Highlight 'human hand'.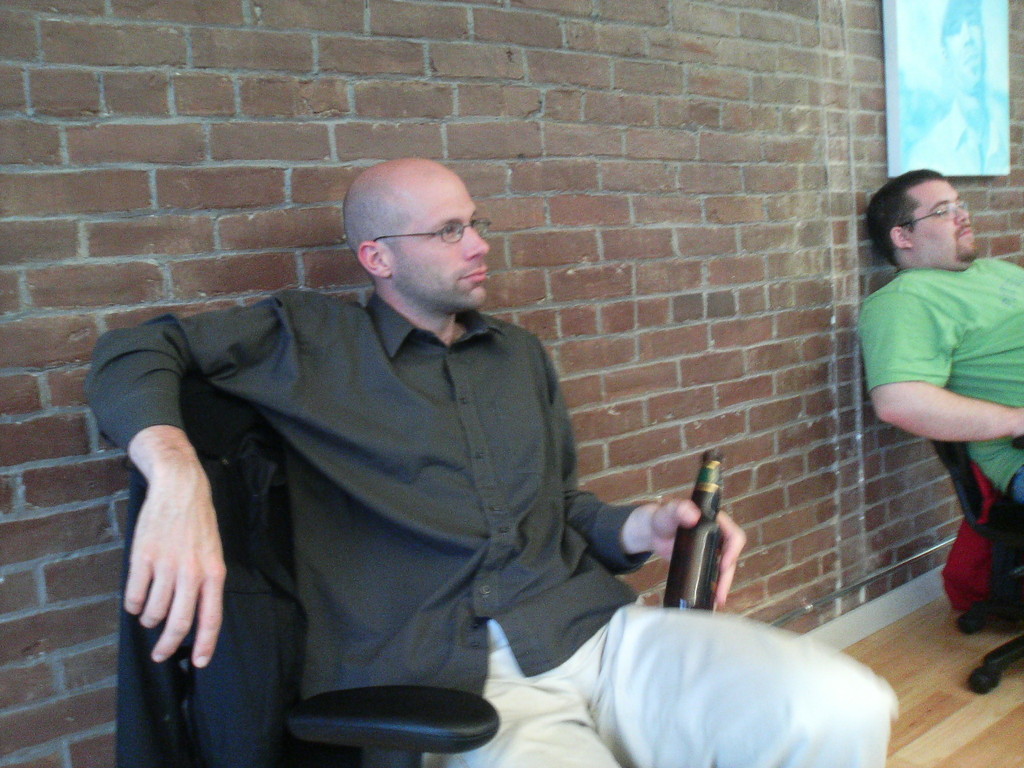
Highlighted region: <box>656,497,763,603</box>.
